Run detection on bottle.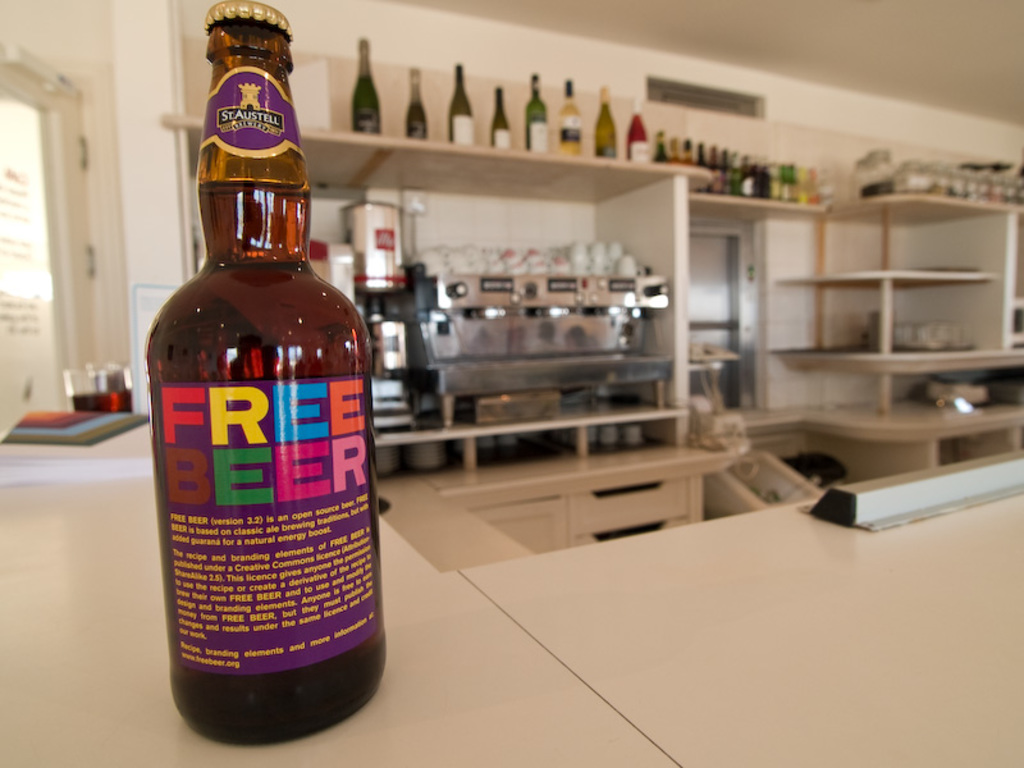
Result: crop(623, 100, 649, 161).
